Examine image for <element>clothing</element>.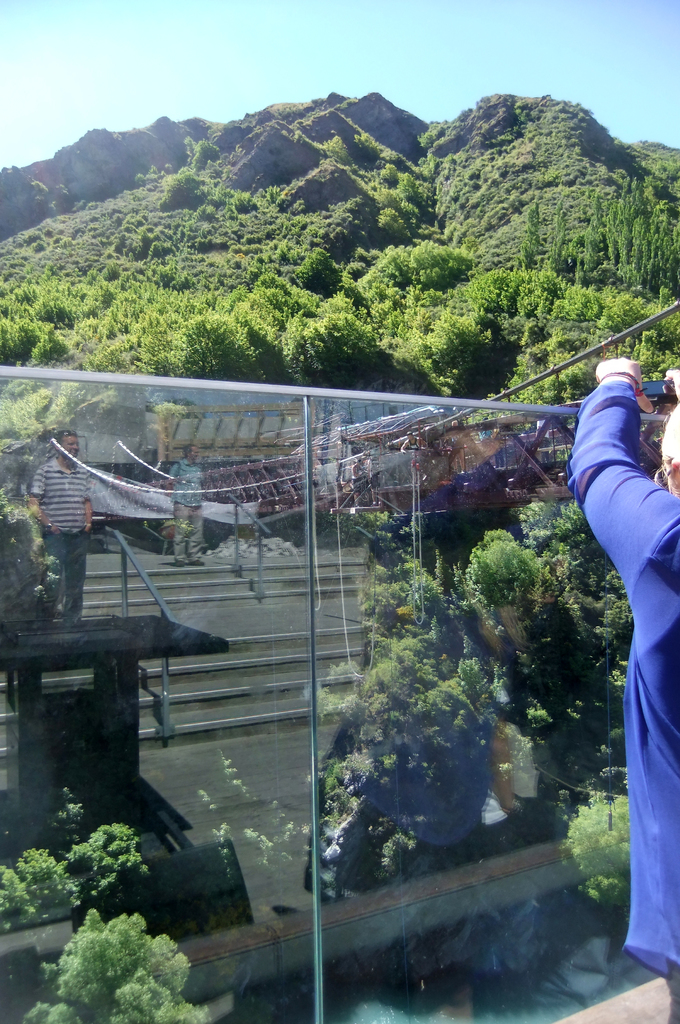
Examination result: Rect(568, 383, 679, 977).
